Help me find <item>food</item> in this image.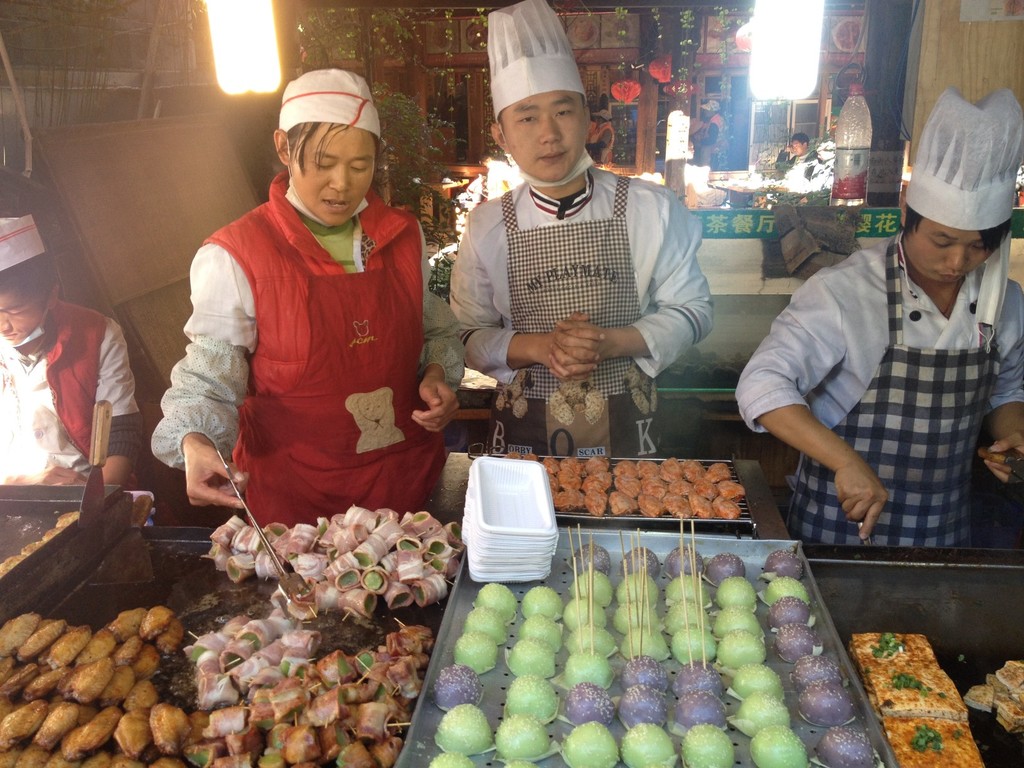
Found it: 662 547 703 580.
